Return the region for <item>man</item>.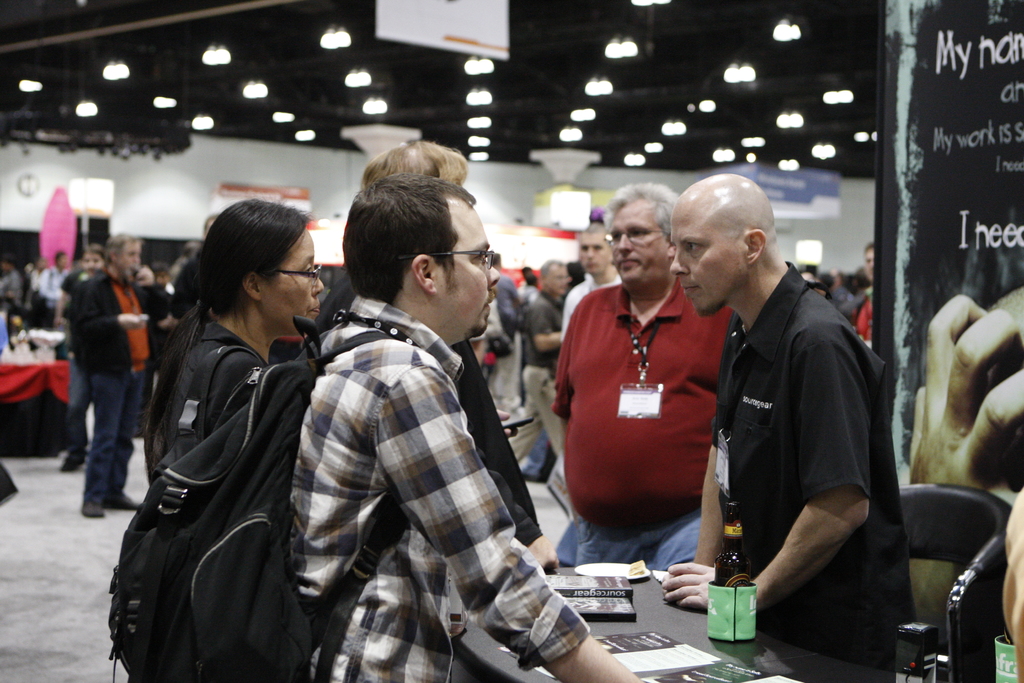
[673, 183, 934, 664].
